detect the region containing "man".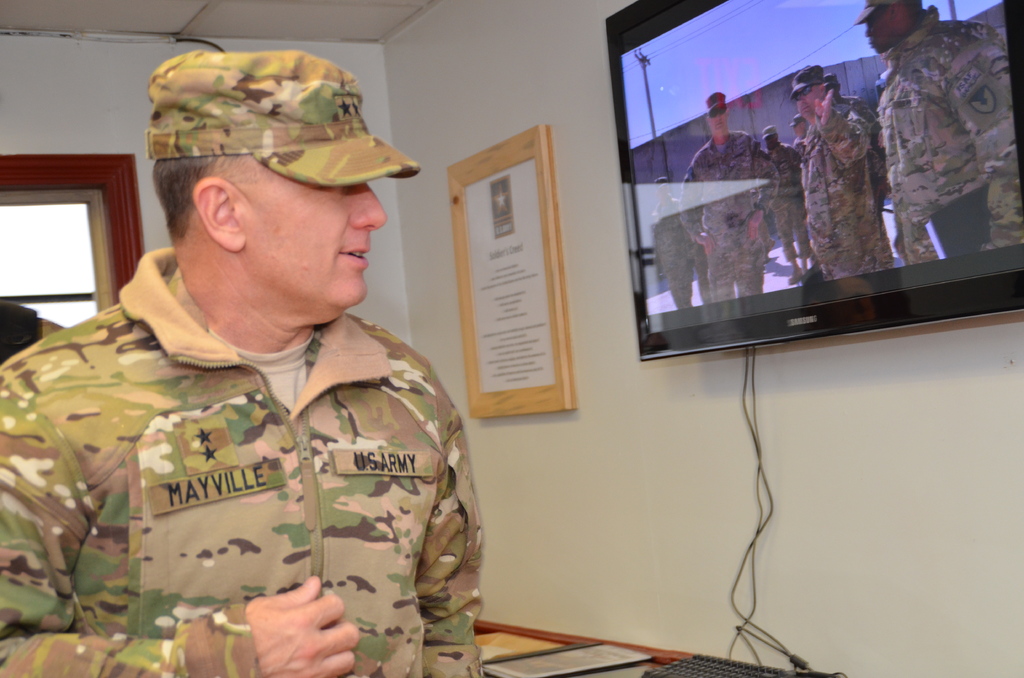
crop(50, 49, 498, 674).
